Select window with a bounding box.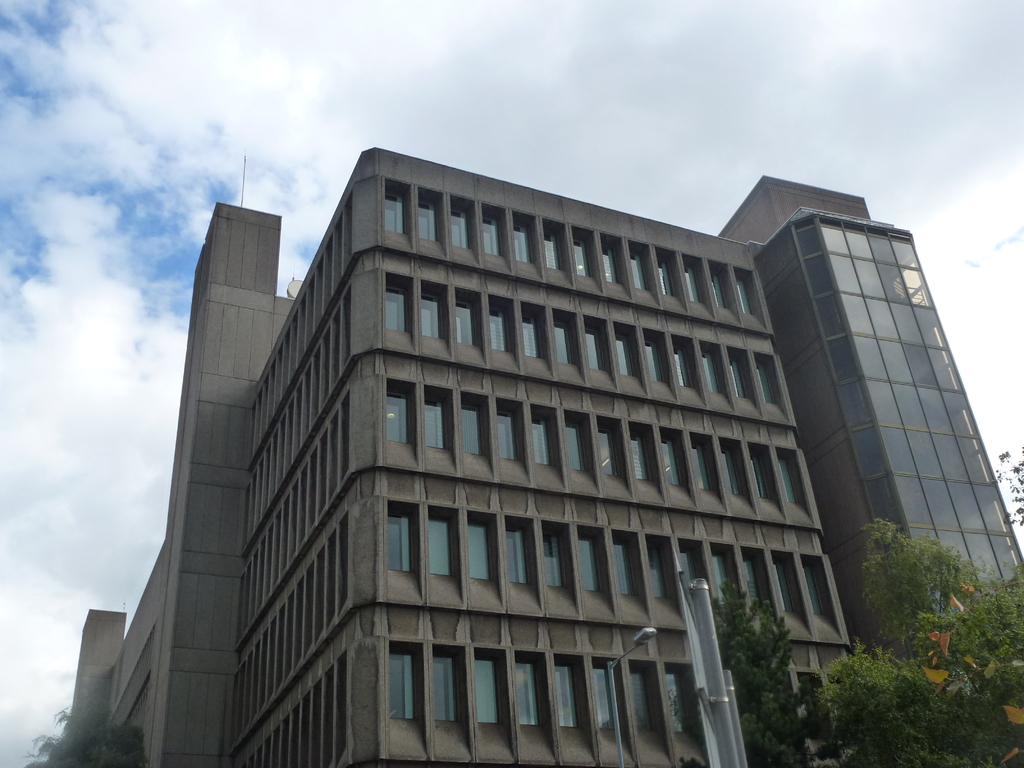
Rect(421, 294, 438, 338).
